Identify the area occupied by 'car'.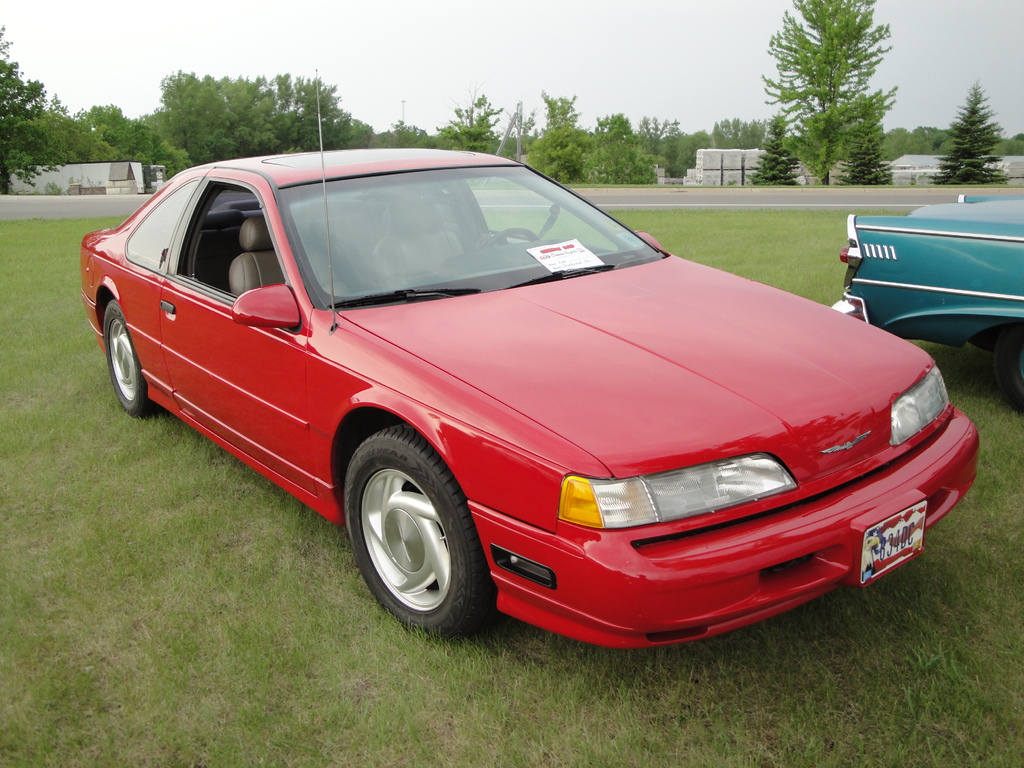
Area: (829, 187, 1023, 410).
